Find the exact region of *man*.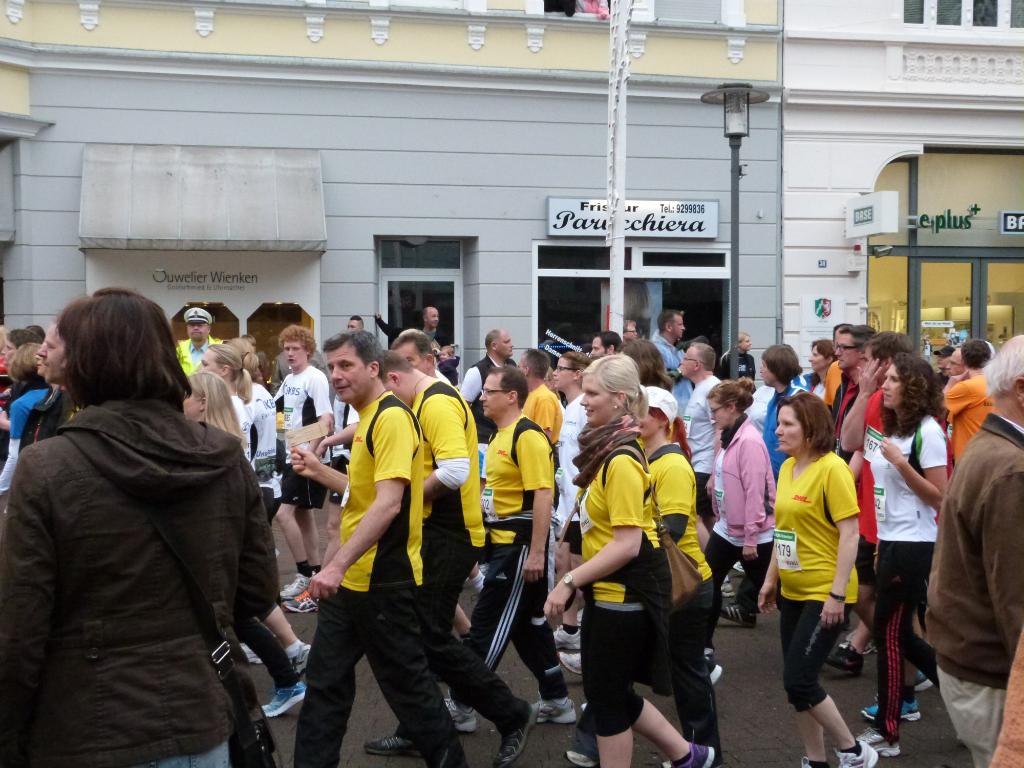
Exact region: 439/362/576/731.
